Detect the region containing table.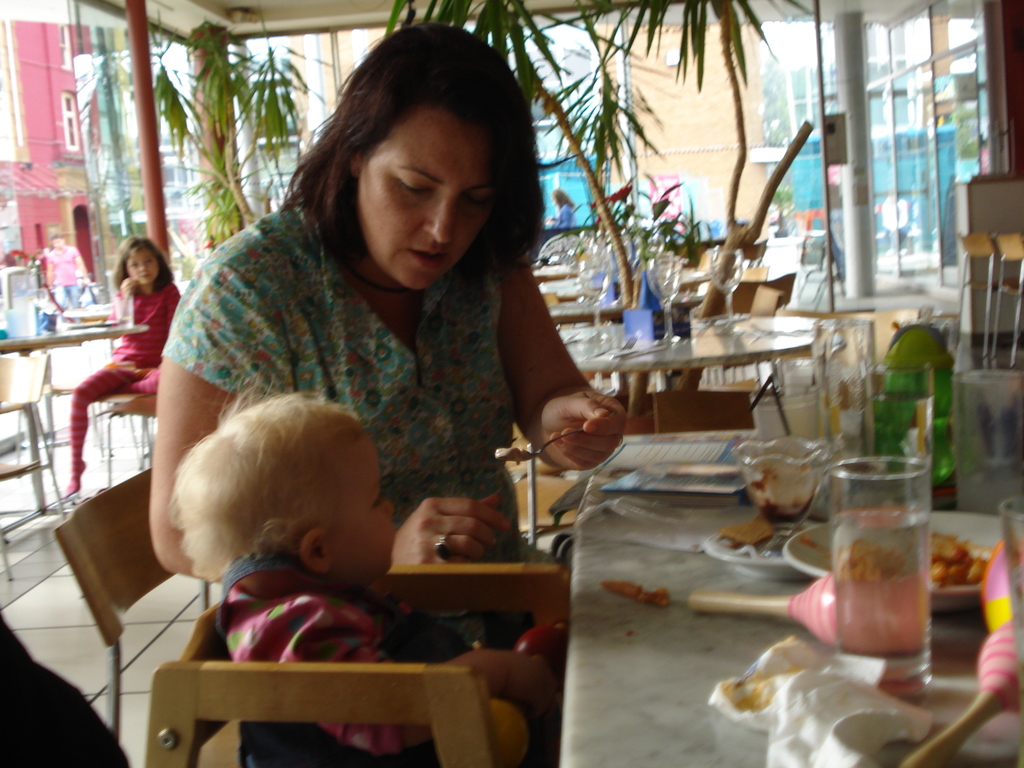
<box>563,311,820,429</box>.
